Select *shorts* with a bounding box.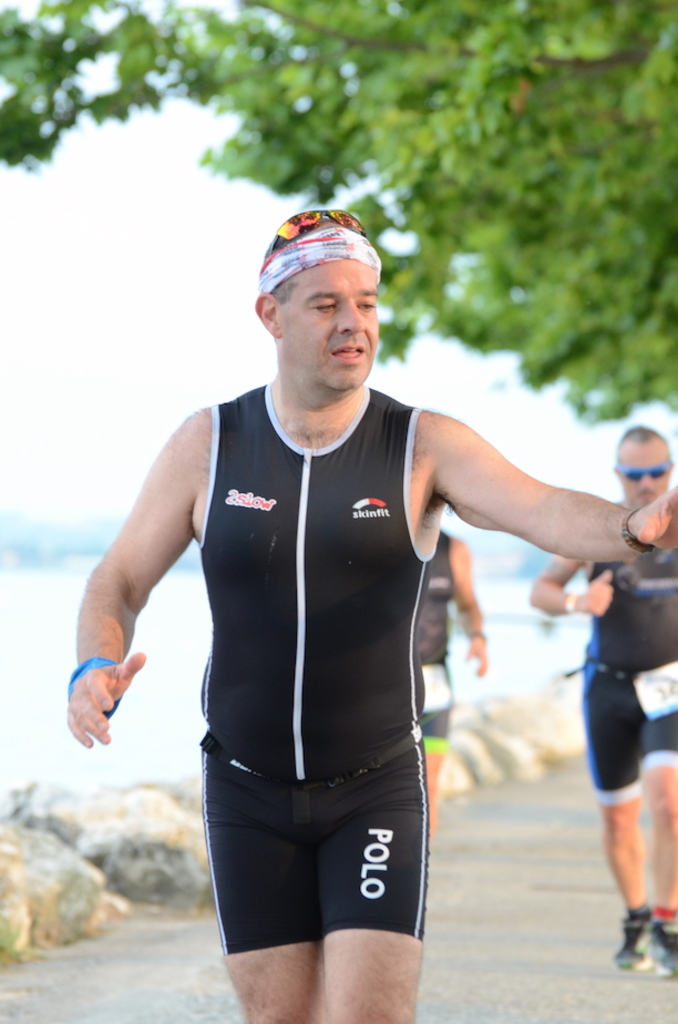
(left=428, top=661, right=455, bottom=741).
